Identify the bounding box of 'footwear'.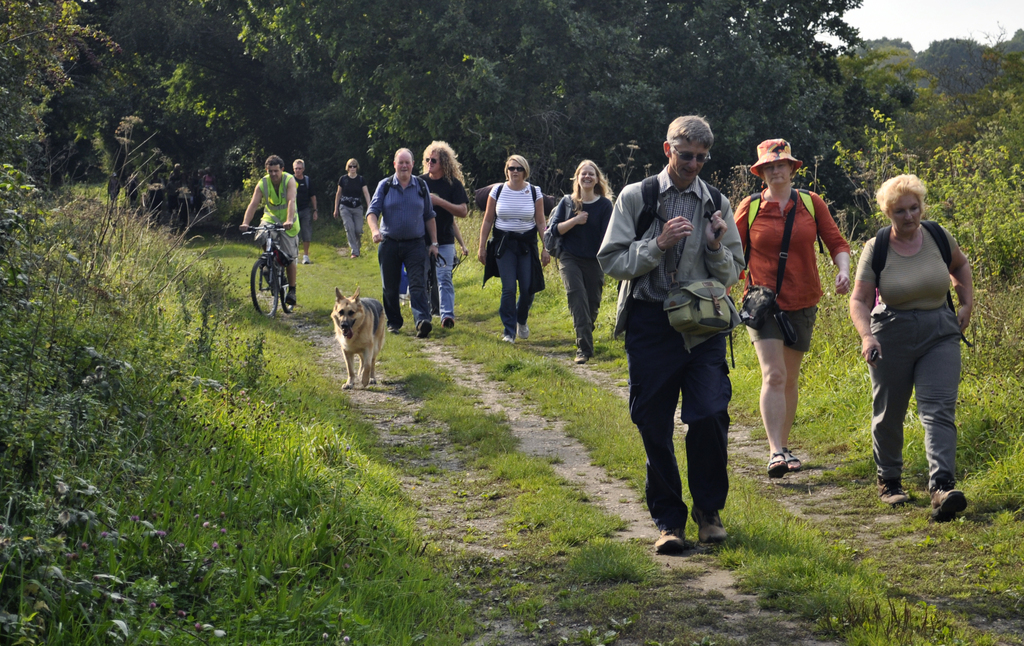
crop(877, 477, 911, 509).
